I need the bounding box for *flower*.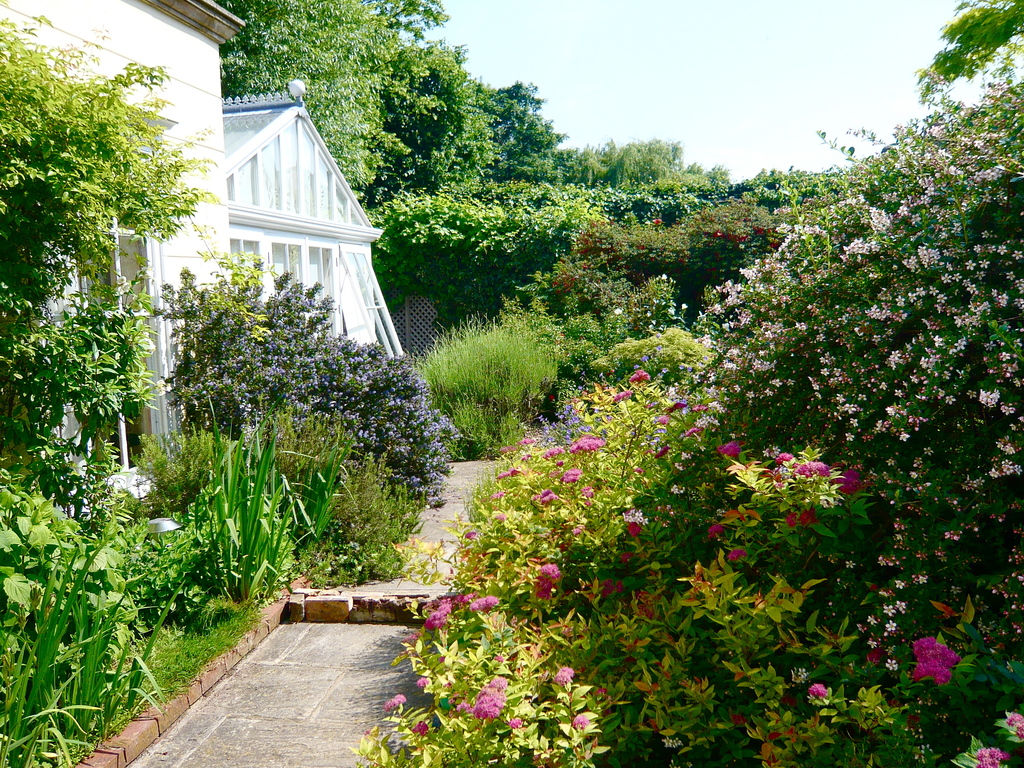
Here it is: select_region(418, 673, 429, 688).
